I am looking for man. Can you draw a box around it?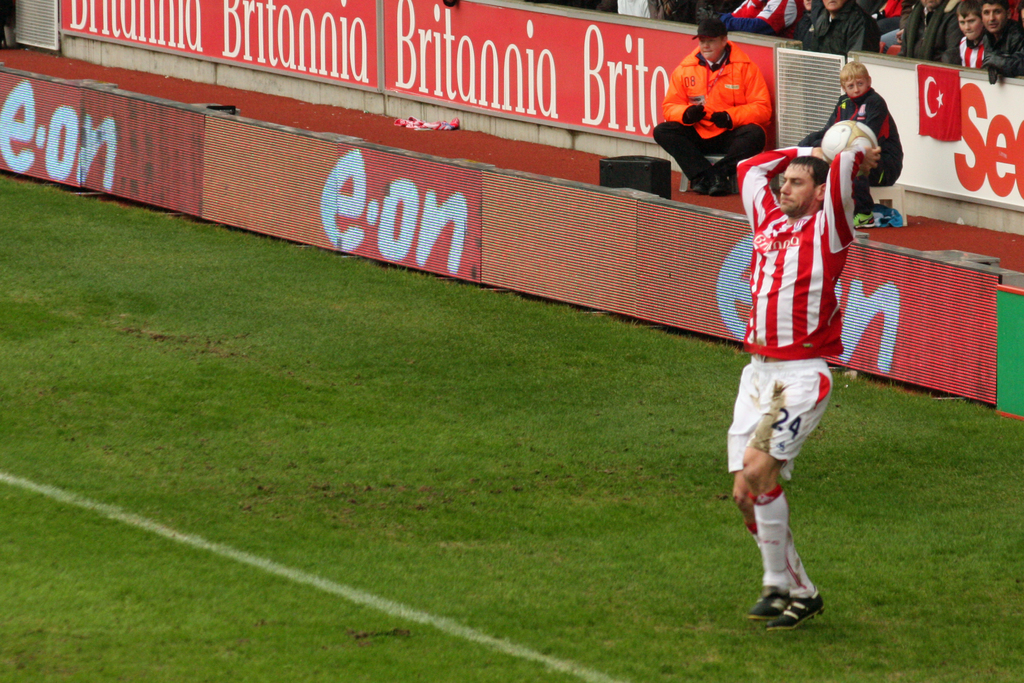
Sure, the bounding box is [727,99,865,612].
